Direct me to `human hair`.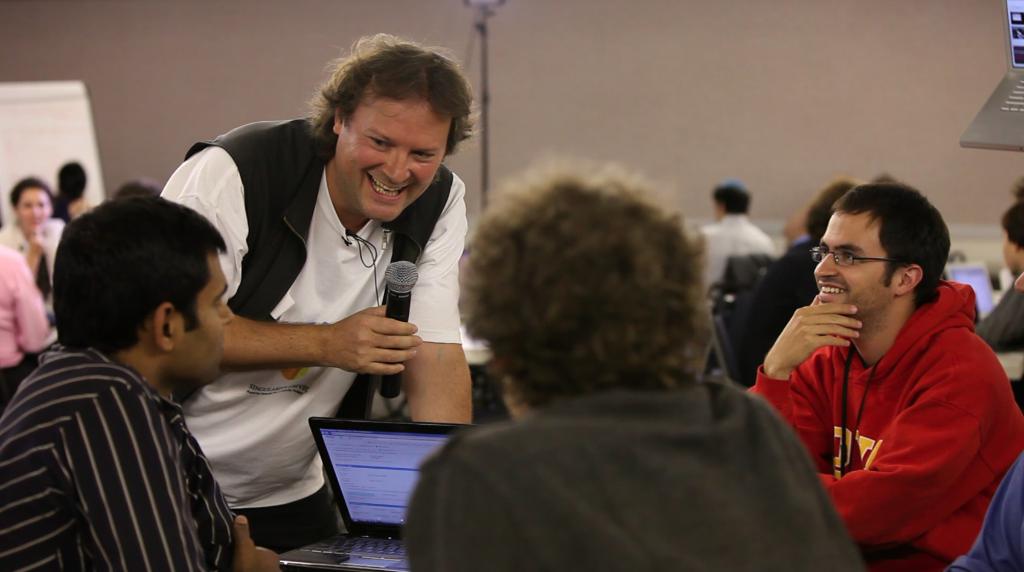
Direction: rect(54, 179, 220, 375).
